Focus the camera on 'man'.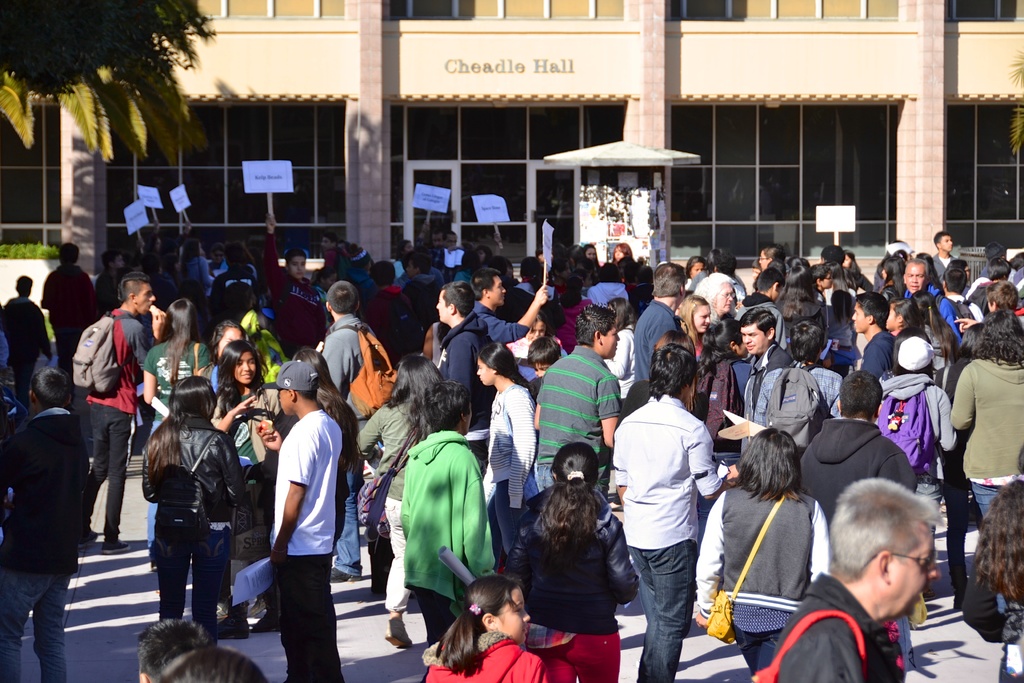
Focus region: (x1=903, y1=259, x2=963, y2=343).
